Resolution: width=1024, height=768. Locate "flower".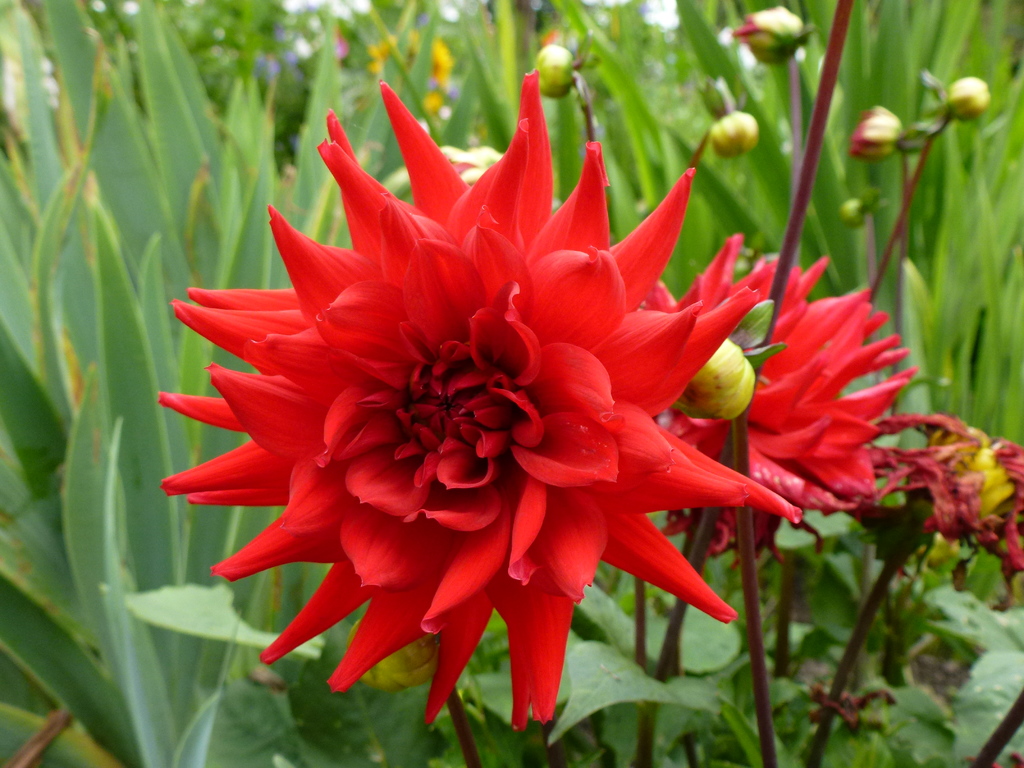
<bbox>655, 258, 928, 574</bbox>.
